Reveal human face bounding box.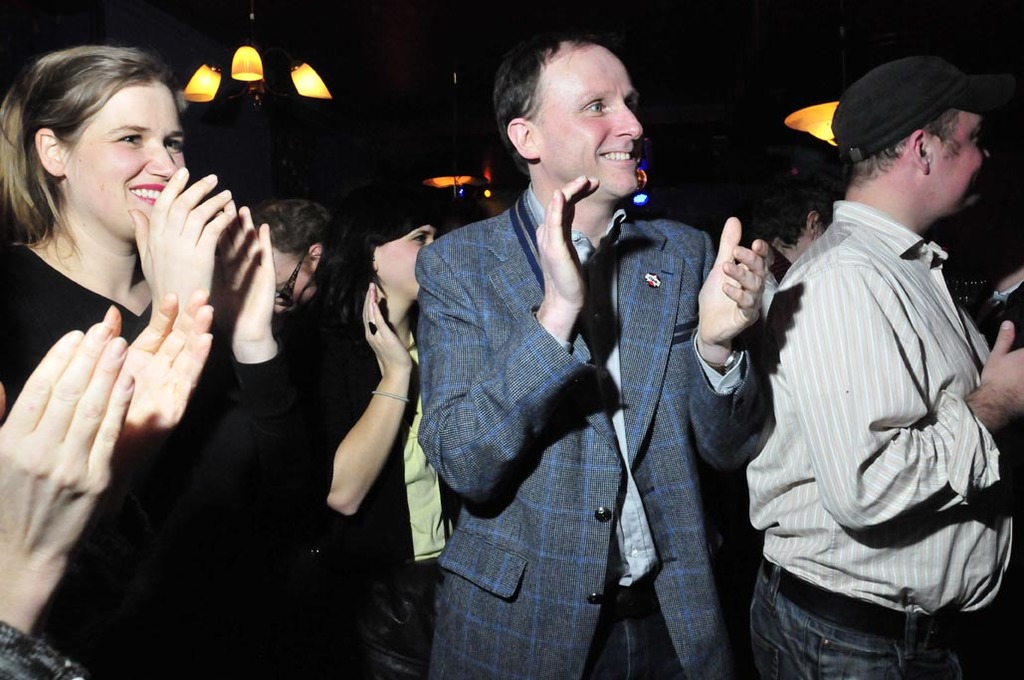
Revealed: box=[379, 224, 435, 300].
